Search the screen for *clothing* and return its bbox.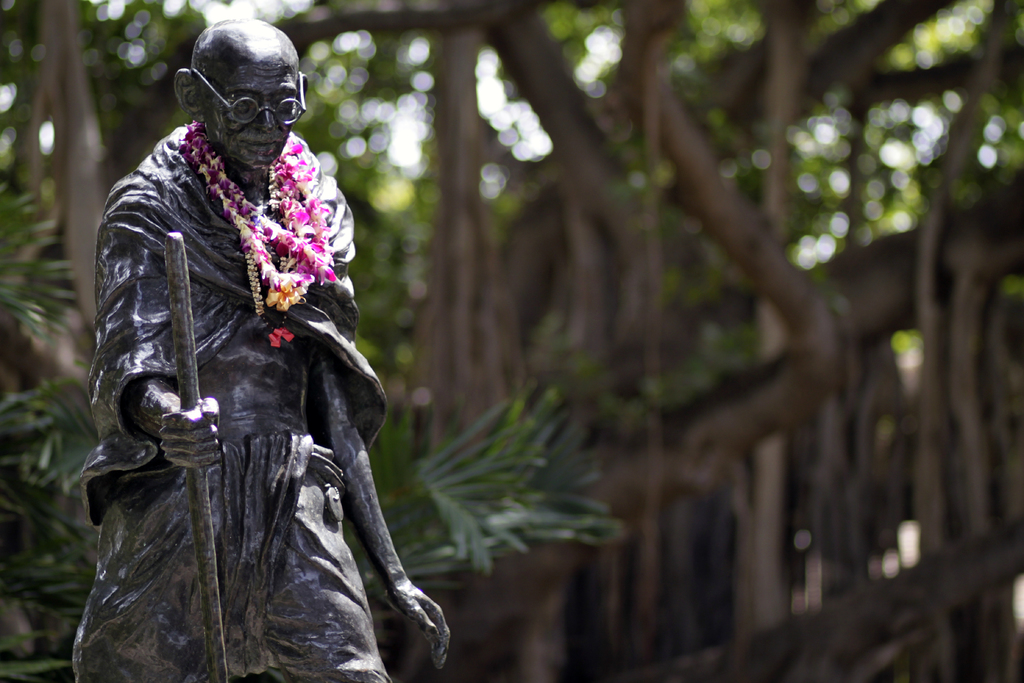
Found: (74, 78, 402, 672).
